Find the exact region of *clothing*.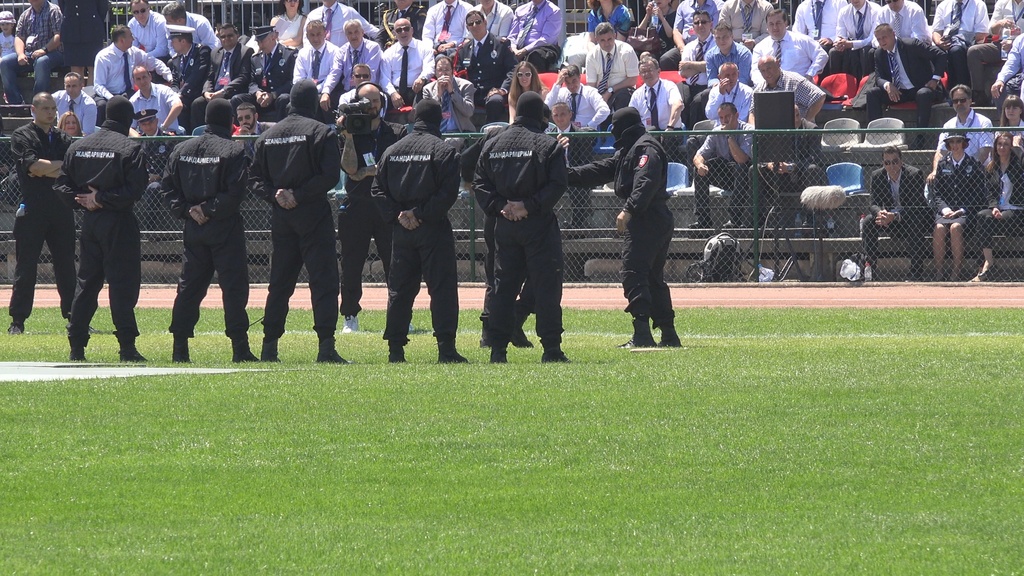
Exact region: bbox=(375, 120, 463, 356).
